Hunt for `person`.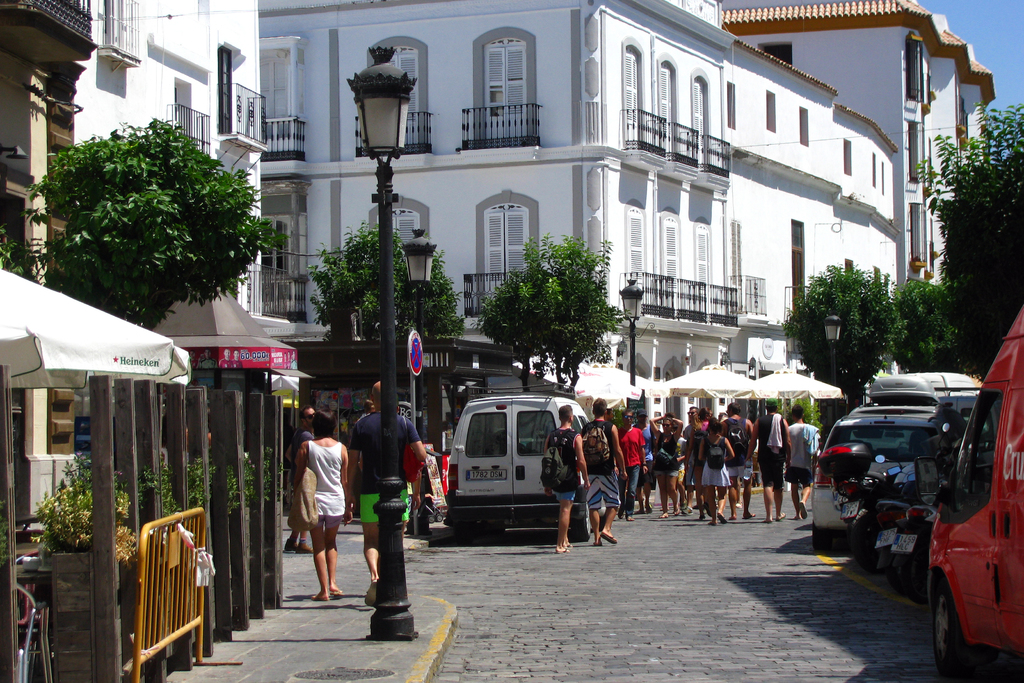
Hunted down at 620,409,648,522.
